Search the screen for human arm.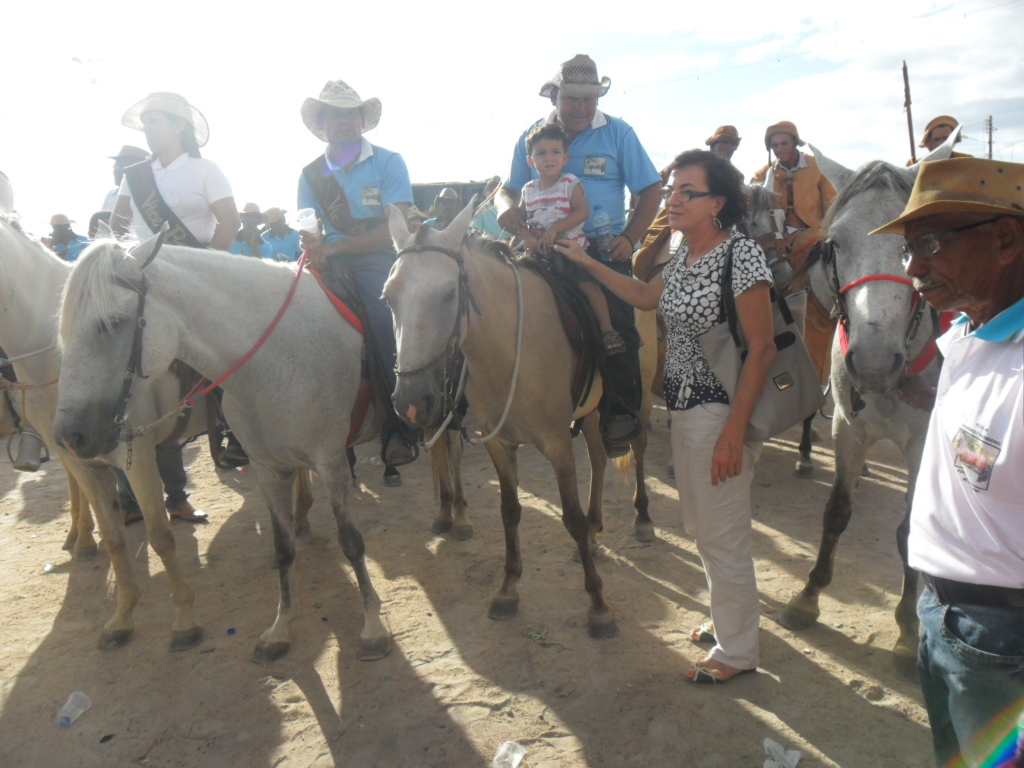
Found at x1=296 y1=171 x2=347 y2=270.
